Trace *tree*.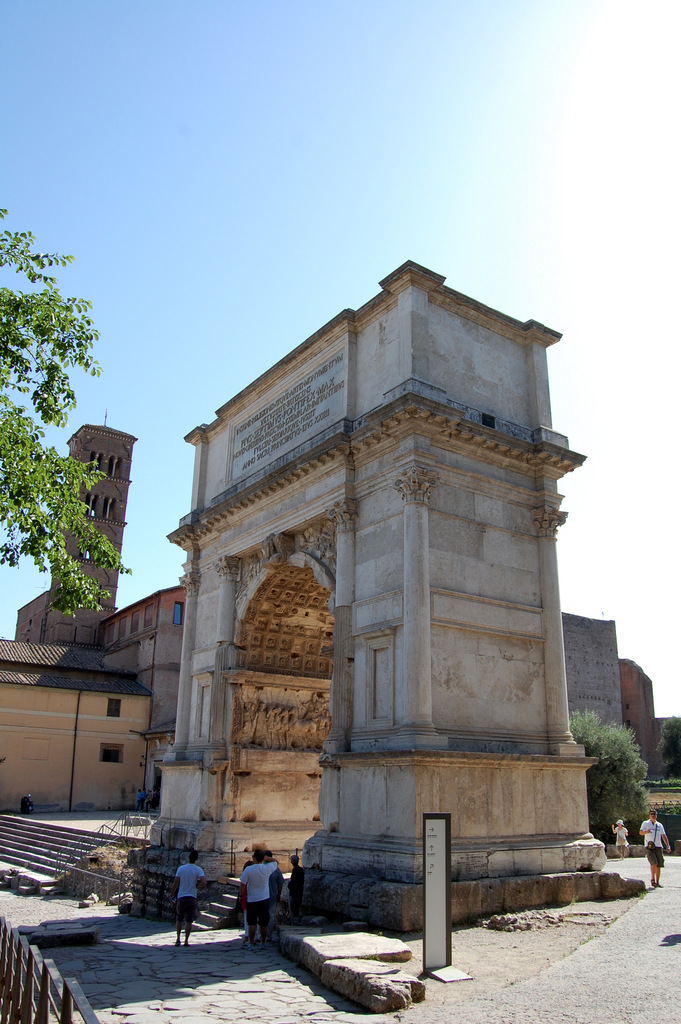
Traced to {"left": 564, "top": 707, "right": 650, "bottom": 851}.
